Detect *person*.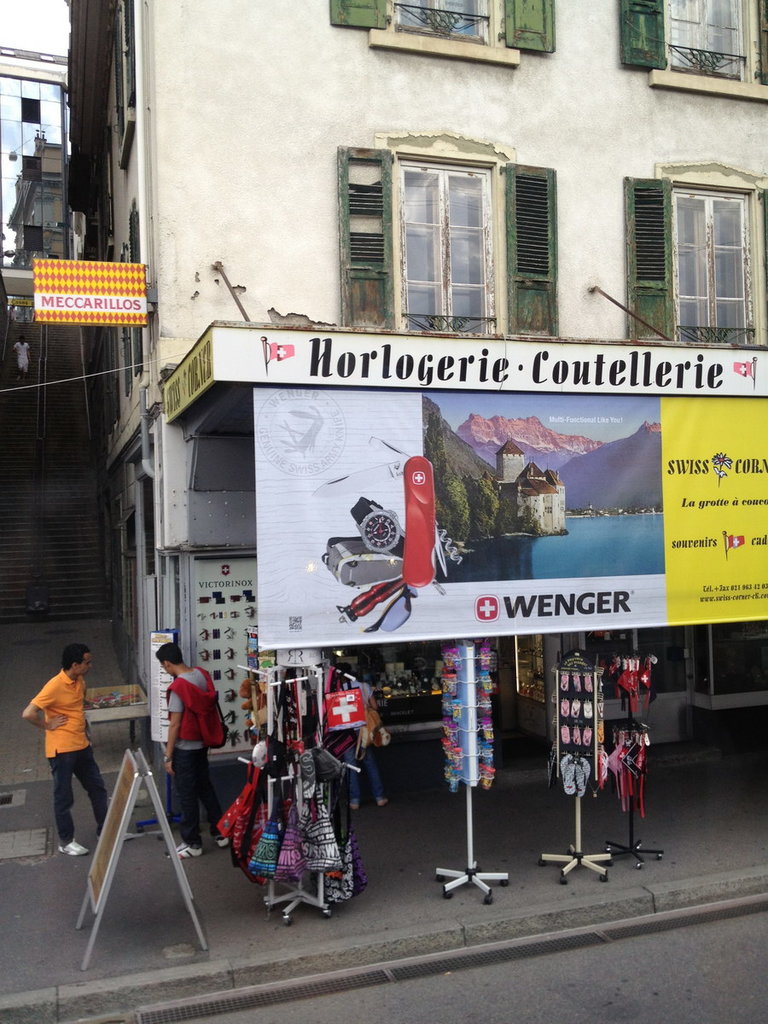
Detected at locate(324, 653, 393, 810).
